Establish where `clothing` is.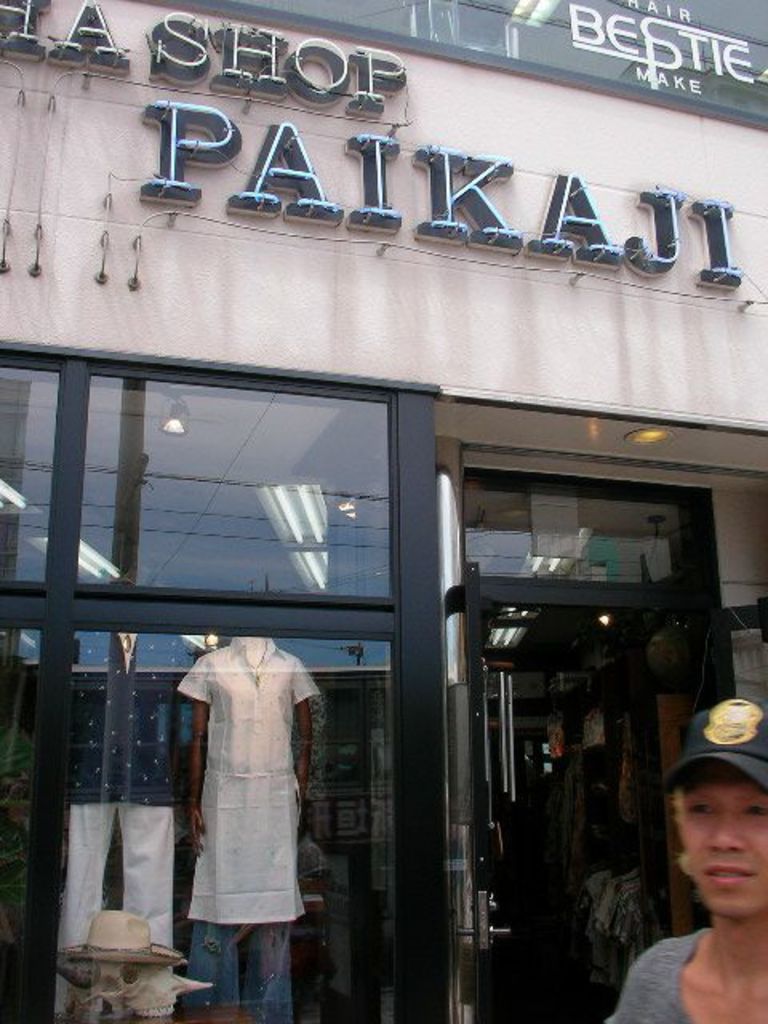
Established at bbox=[592, 926, 760, 1022].
